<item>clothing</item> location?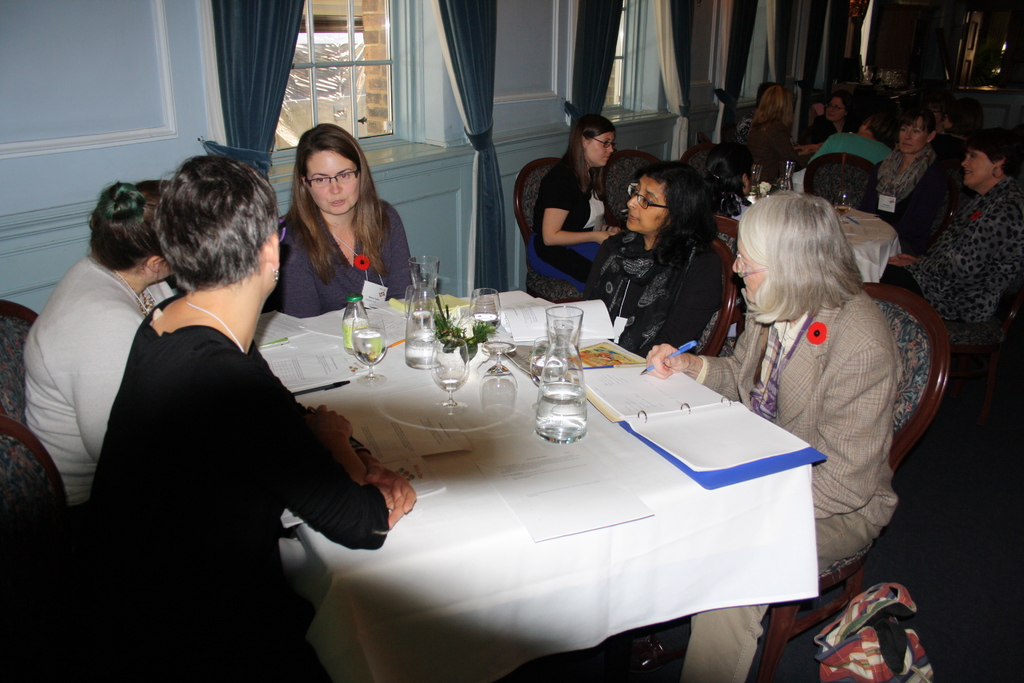
<bbox>691, 292, 898, 682</bbox>
